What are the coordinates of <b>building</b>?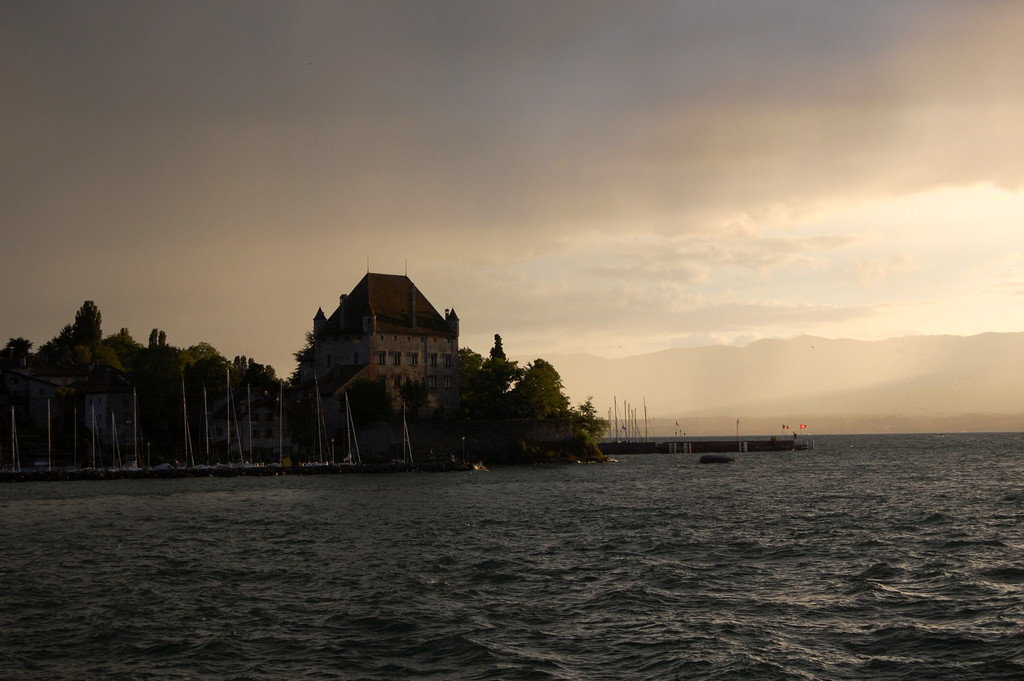
{"left": 311, "top": 261, "right": 459, "bottom": 414}.
